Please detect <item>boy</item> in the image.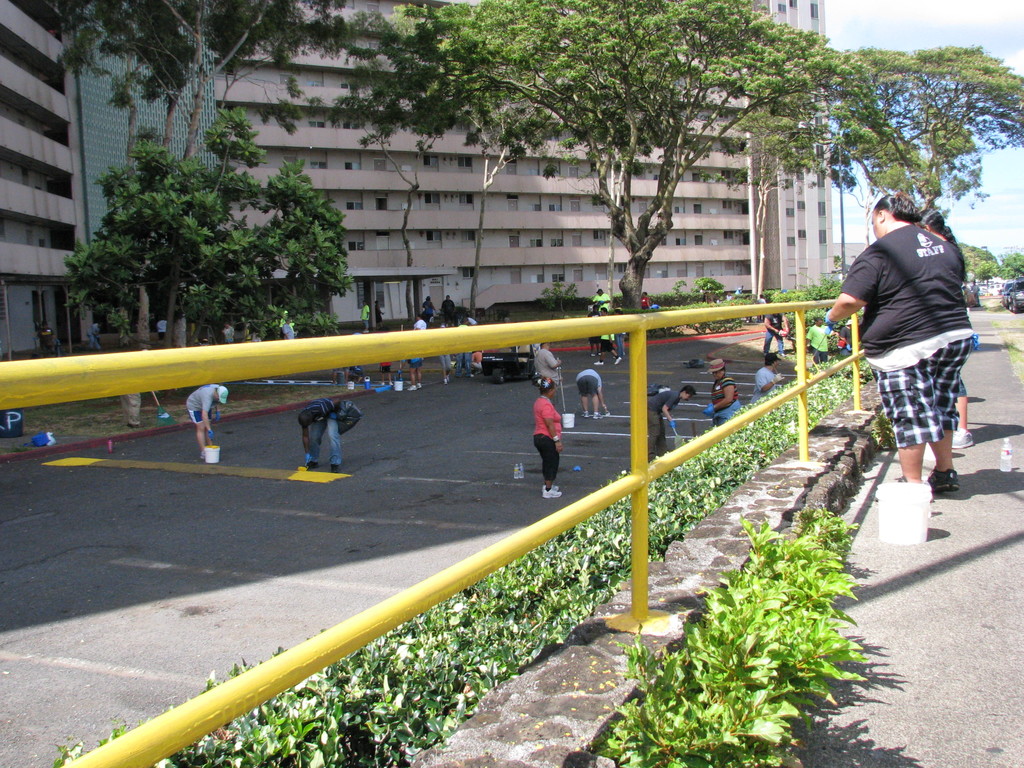
(x1=301, y1=401, x2=365, y2=466).
